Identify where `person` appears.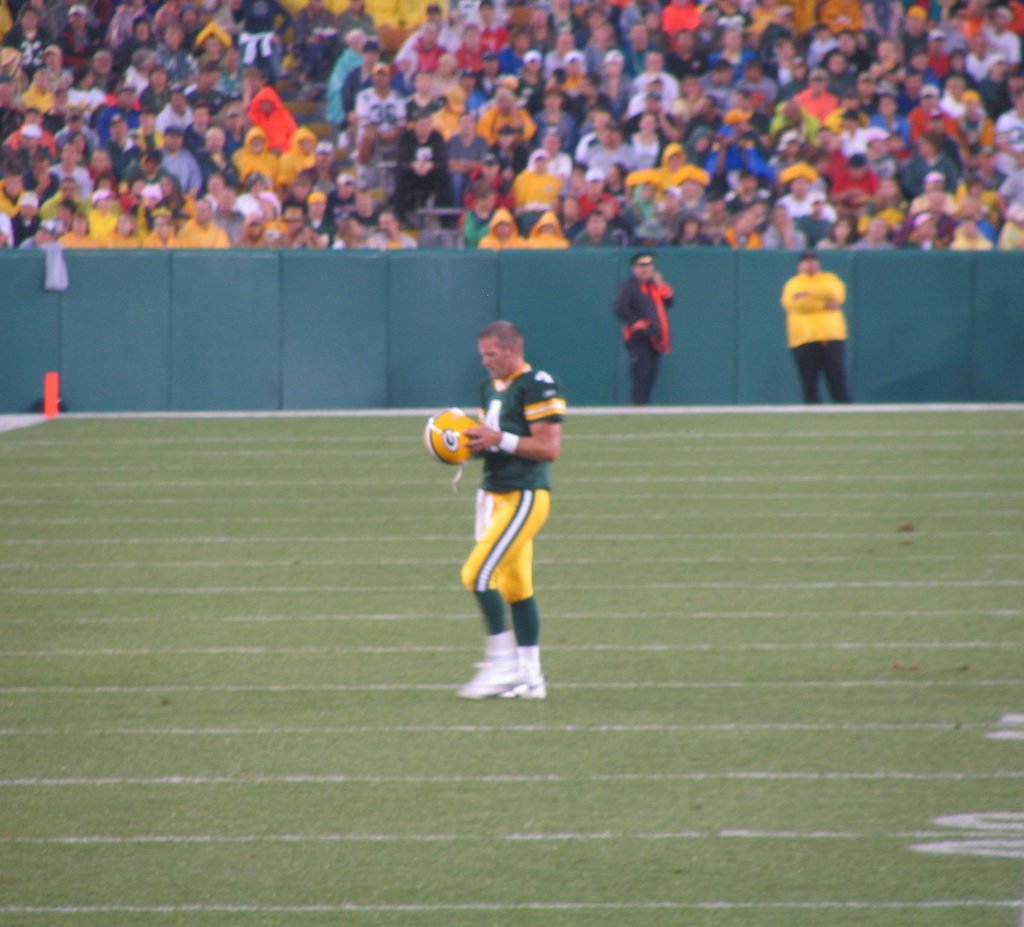
Appears at {"left": 611, "top": 246, "right": 676, "bottom": 401}.
